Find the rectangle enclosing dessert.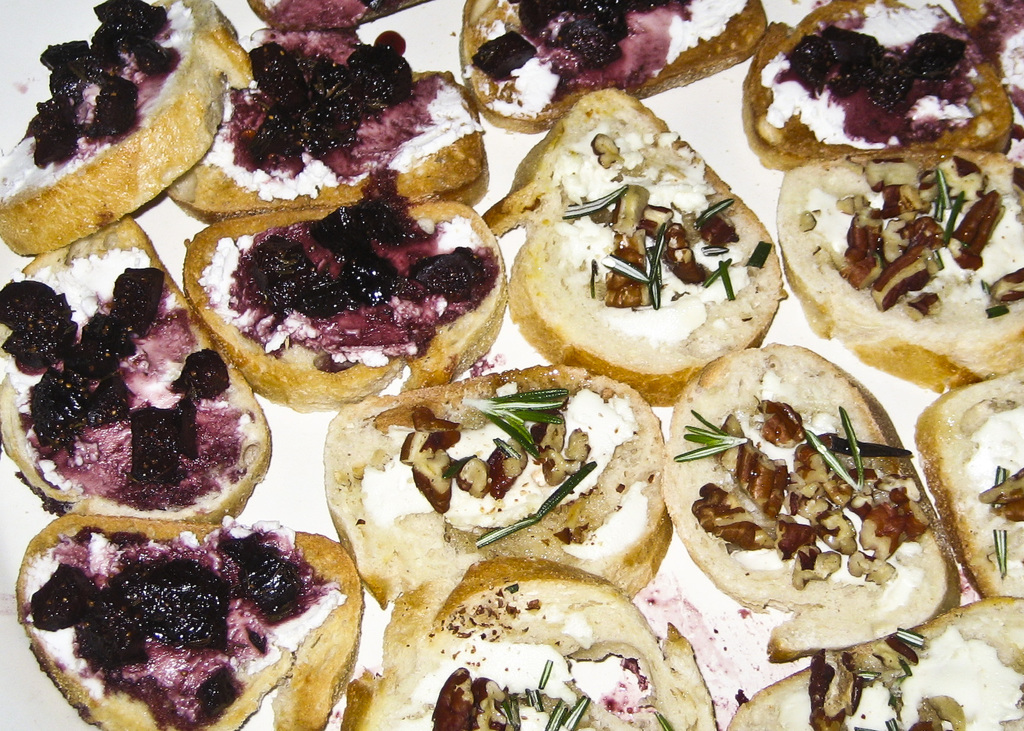
BBox(353, 556, 717, 730).
